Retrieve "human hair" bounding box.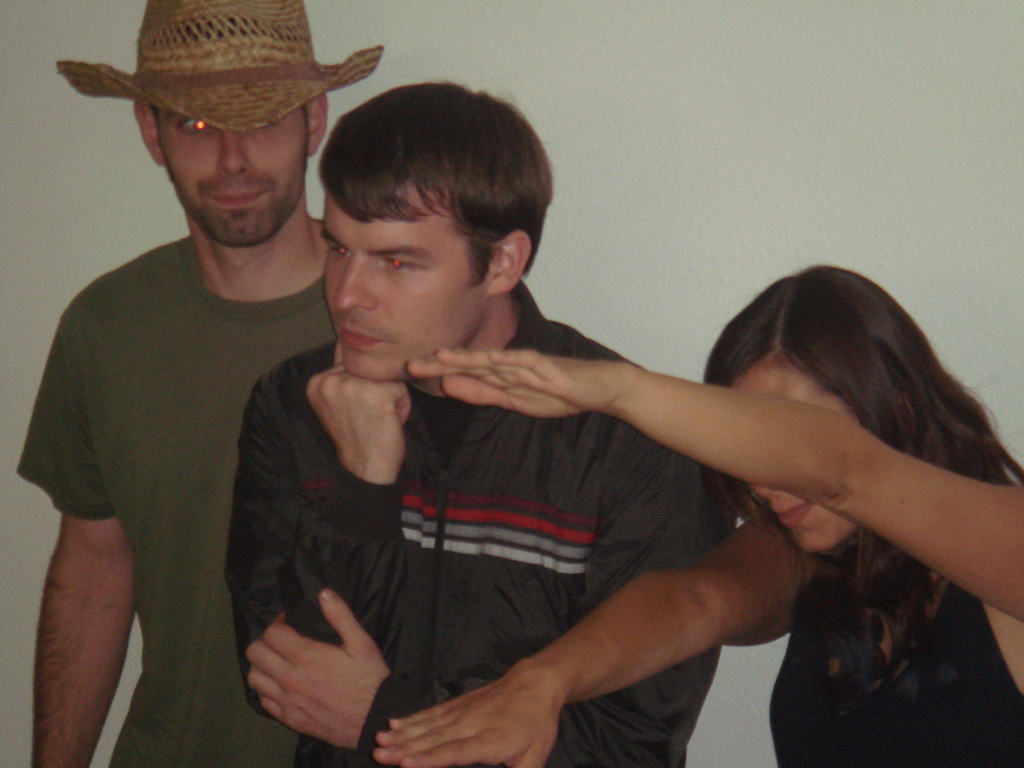
Bounding box: x1=313, y1=74, x2=545, y2=308.
